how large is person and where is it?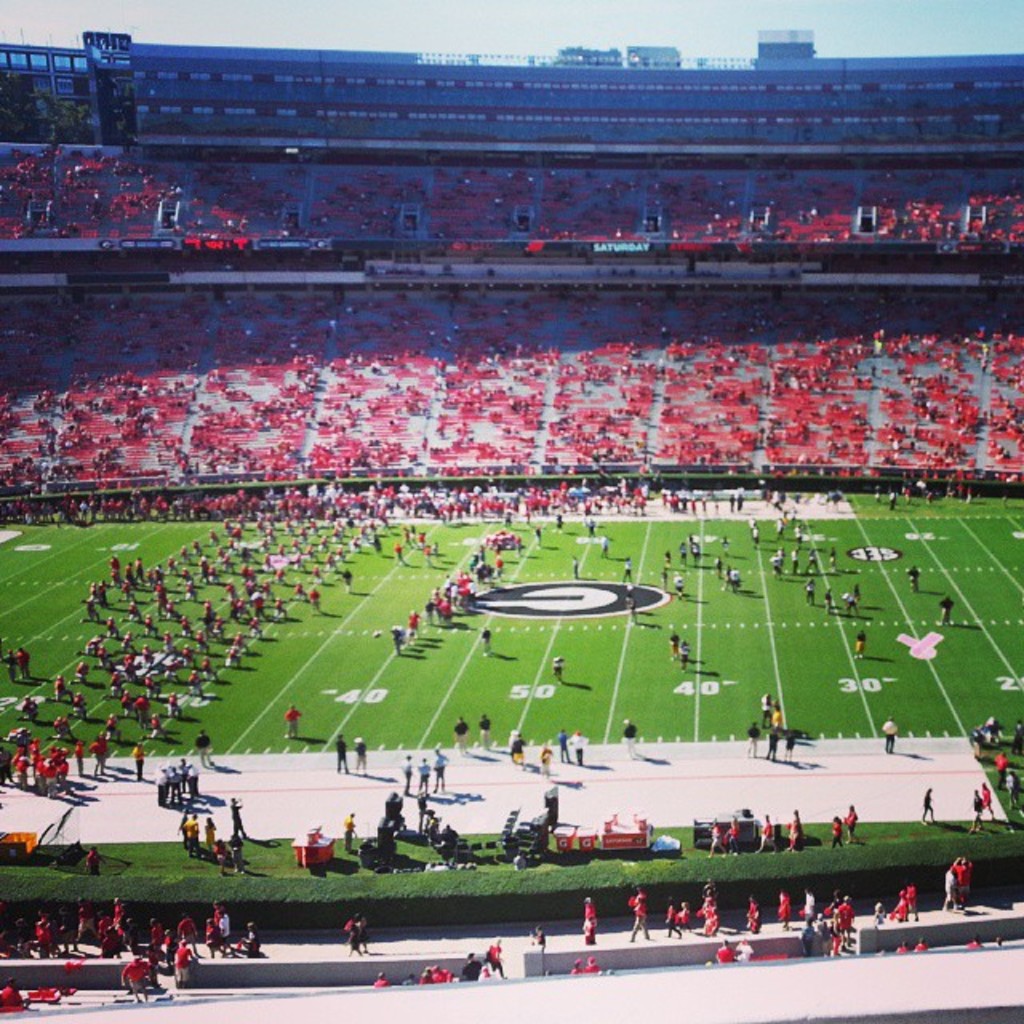
Bounding box: 14/917/34/955.
